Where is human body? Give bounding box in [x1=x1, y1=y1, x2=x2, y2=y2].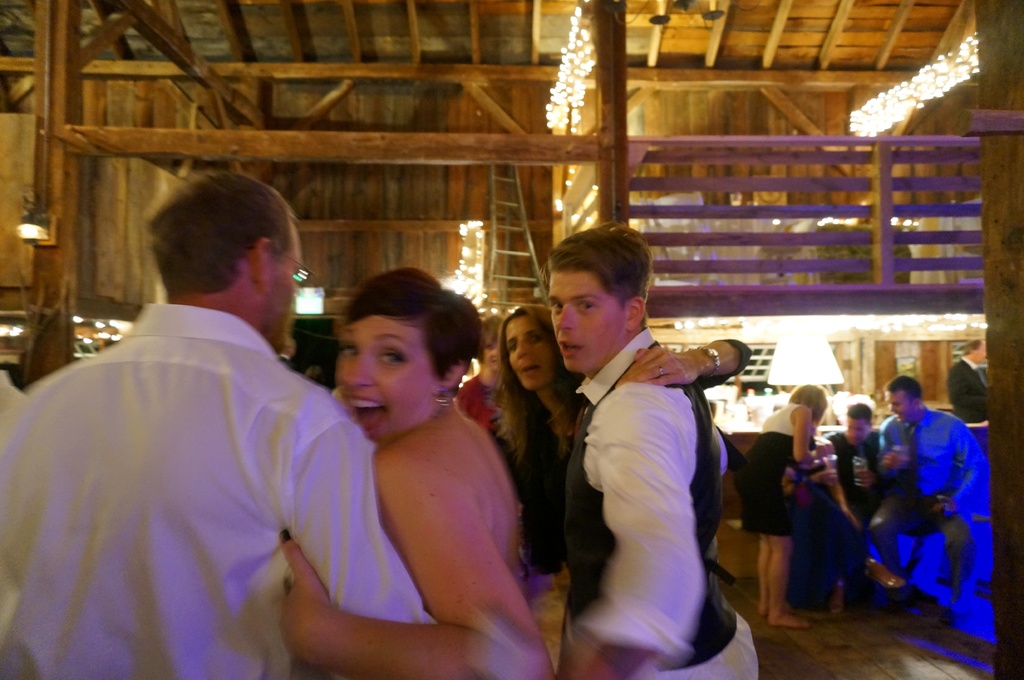
[x1=477, y1=334, x2=742, y2=622].
